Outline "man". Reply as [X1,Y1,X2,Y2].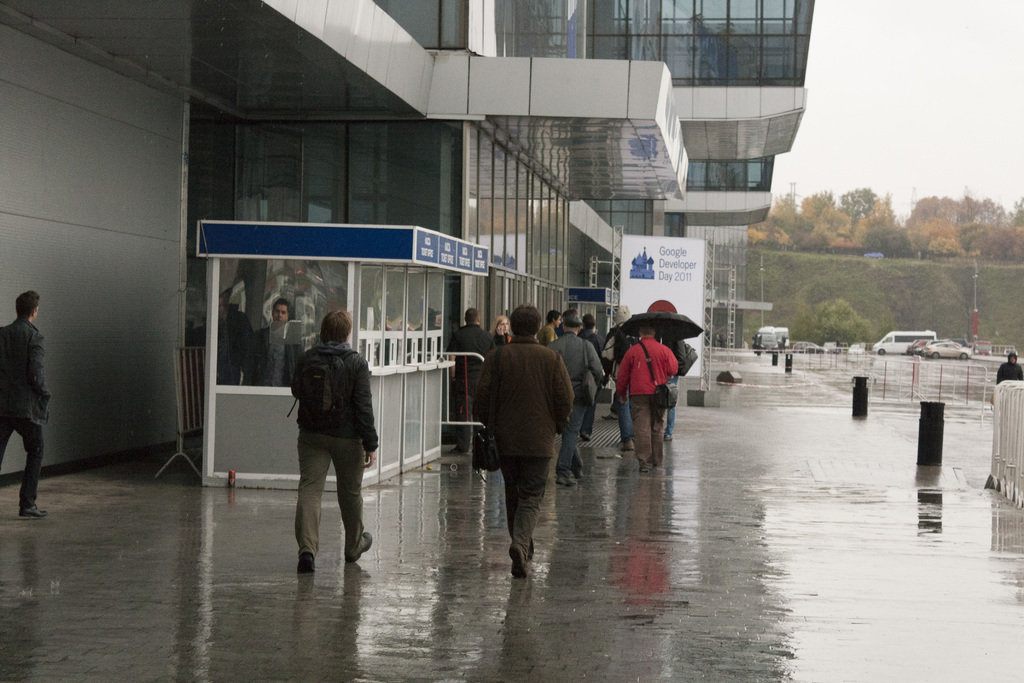
[536,306,561,345].
